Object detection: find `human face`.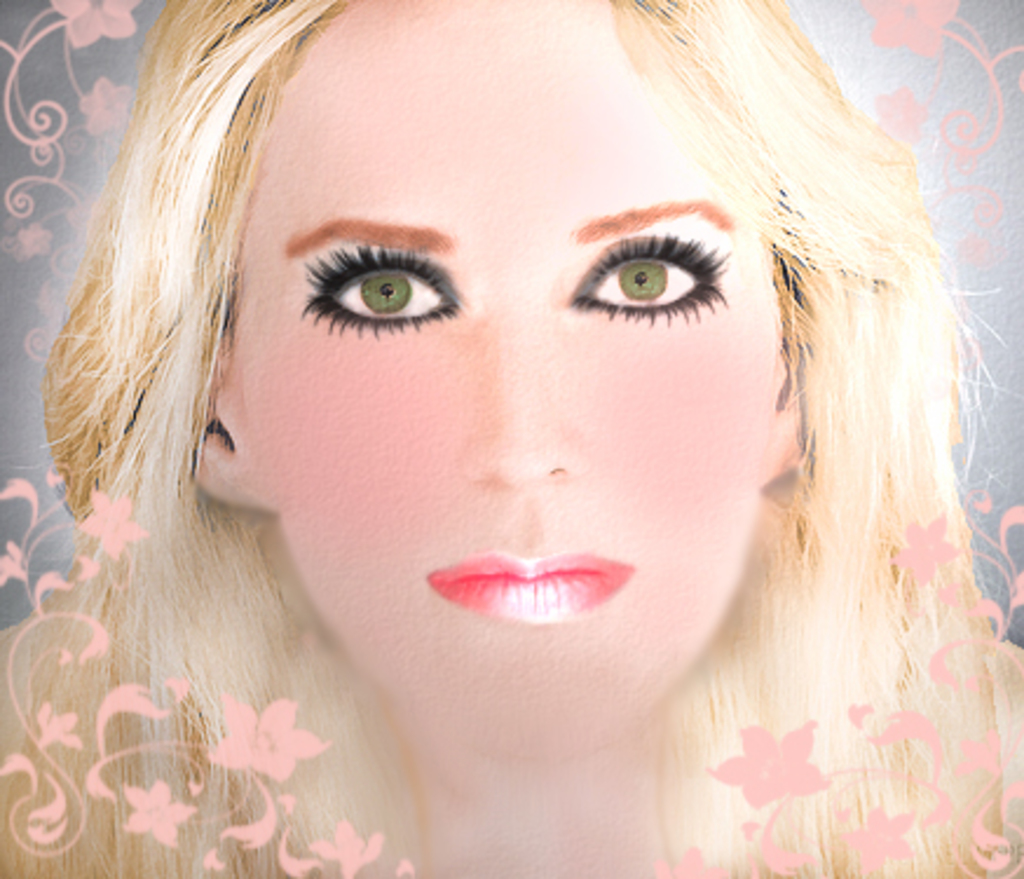
{"x1": 241, "y1": 0, "x2": 771, "y2": 745}.
